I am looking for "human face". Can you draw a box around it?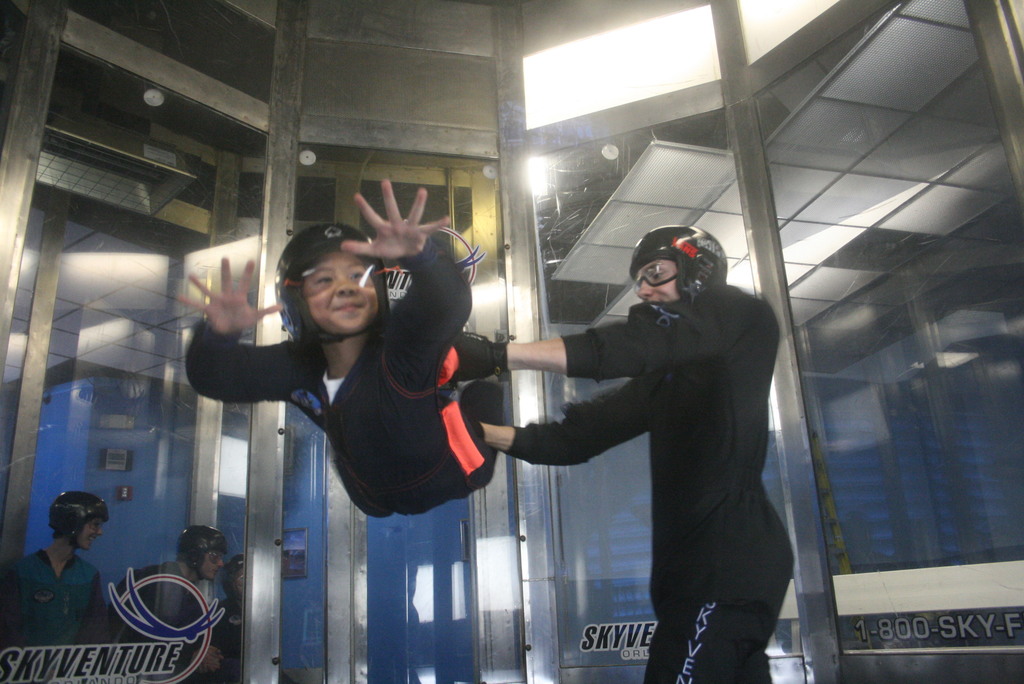
Sure, the bounding box is x1=637 y1=261 x2=680 y2=303.
